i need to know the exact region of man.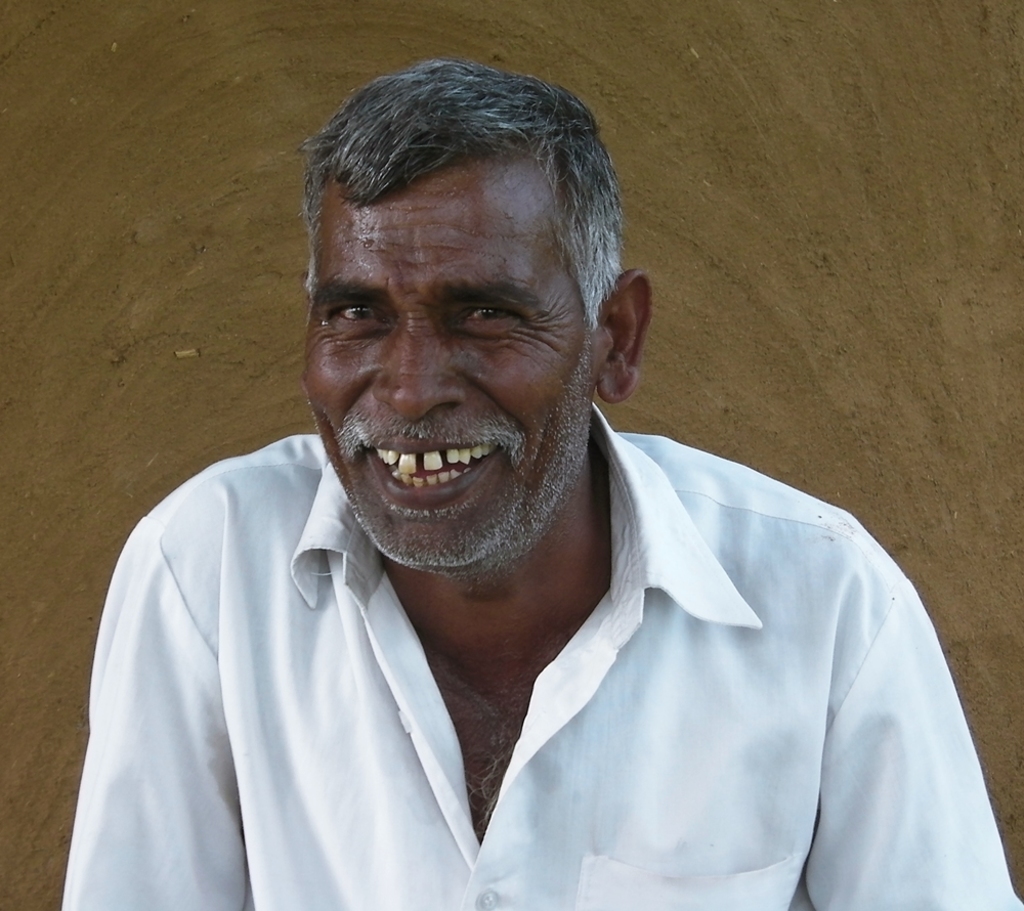
Region: 86, 35, 1009, 910.
